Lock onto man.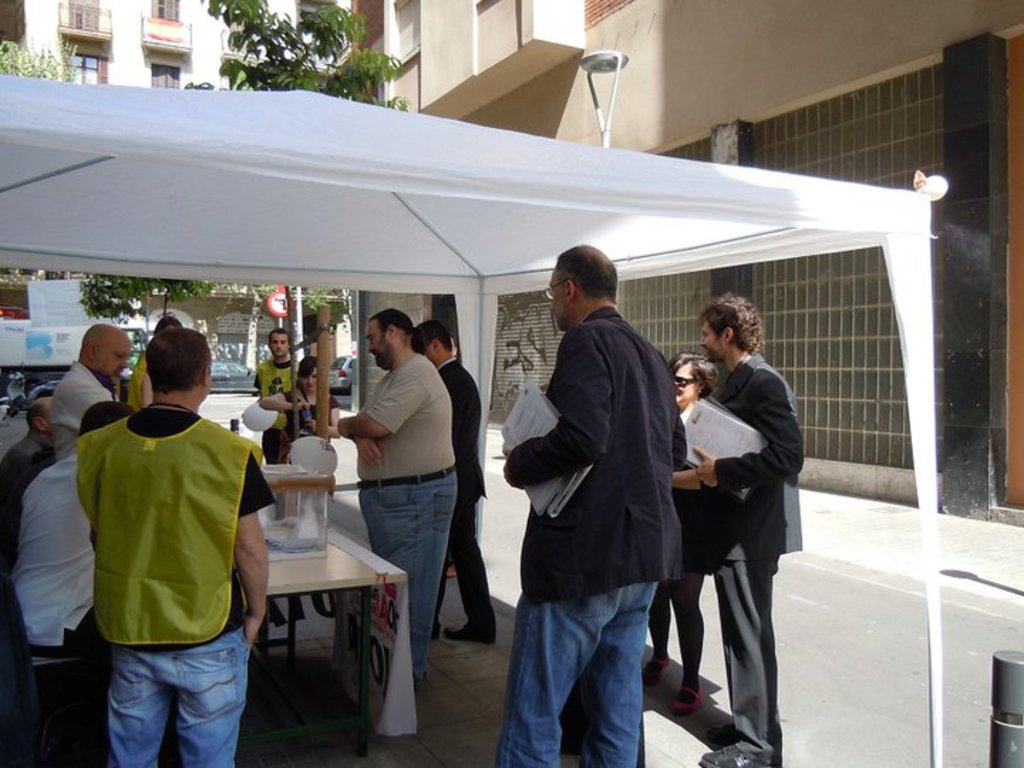
Locked: box=[47, 324, 129, 462].
